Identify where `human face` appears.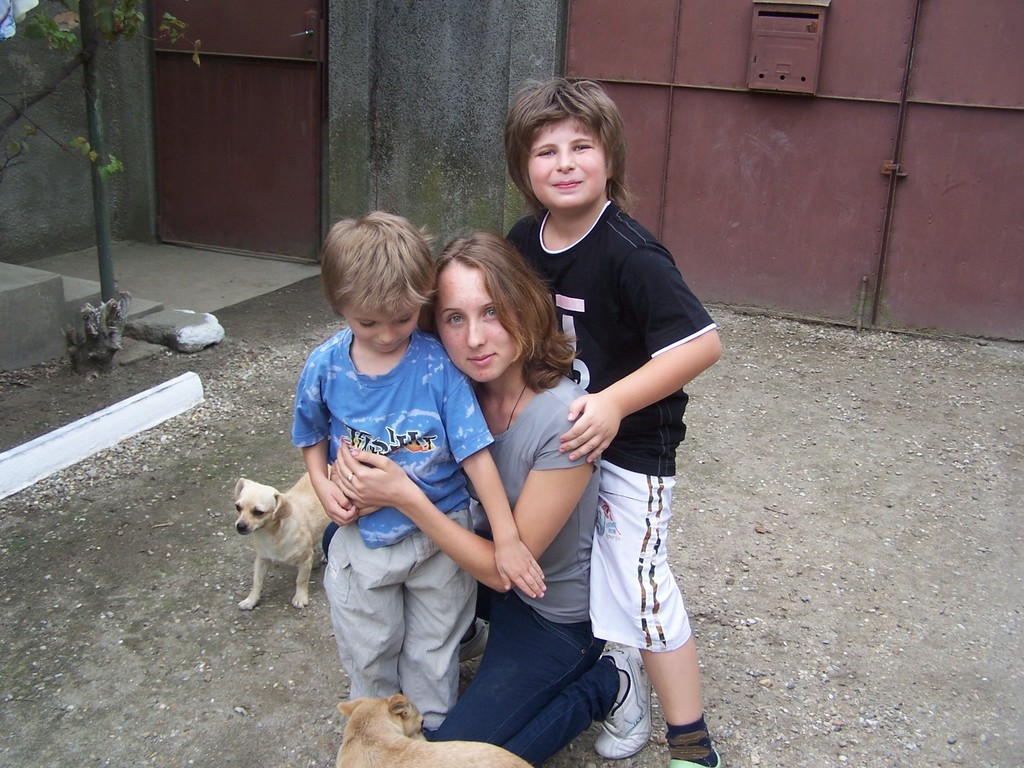
Appears at bbox=[435, 261, 525, 384].
